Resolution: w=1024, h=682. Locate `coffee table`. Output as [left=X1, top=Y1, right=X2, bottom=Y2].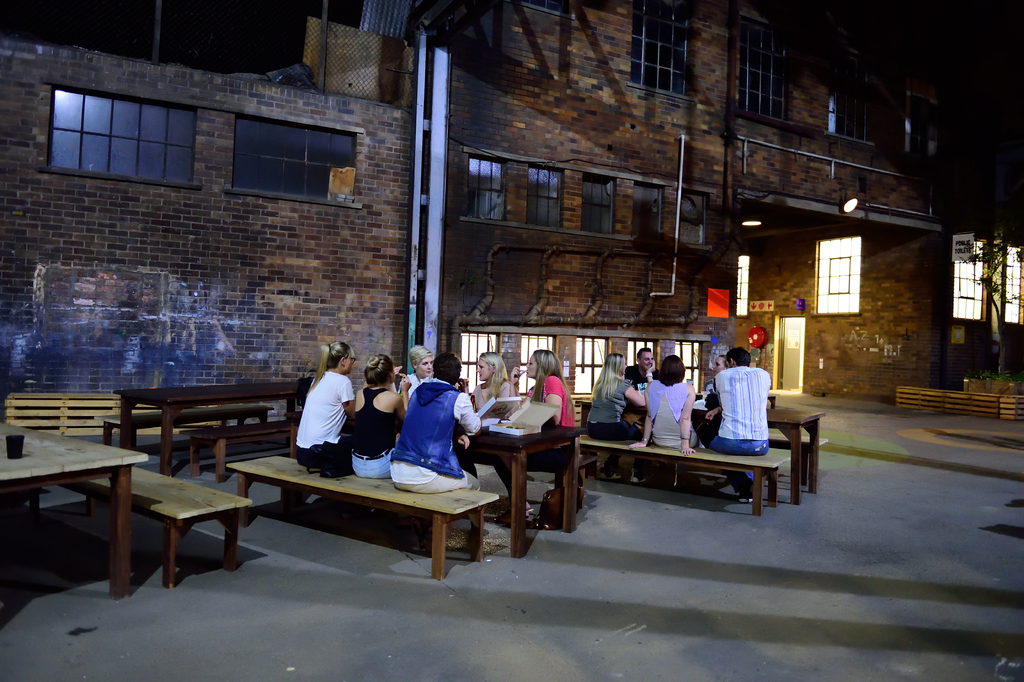
[left=461, top=414, right=588, bottom=551].
